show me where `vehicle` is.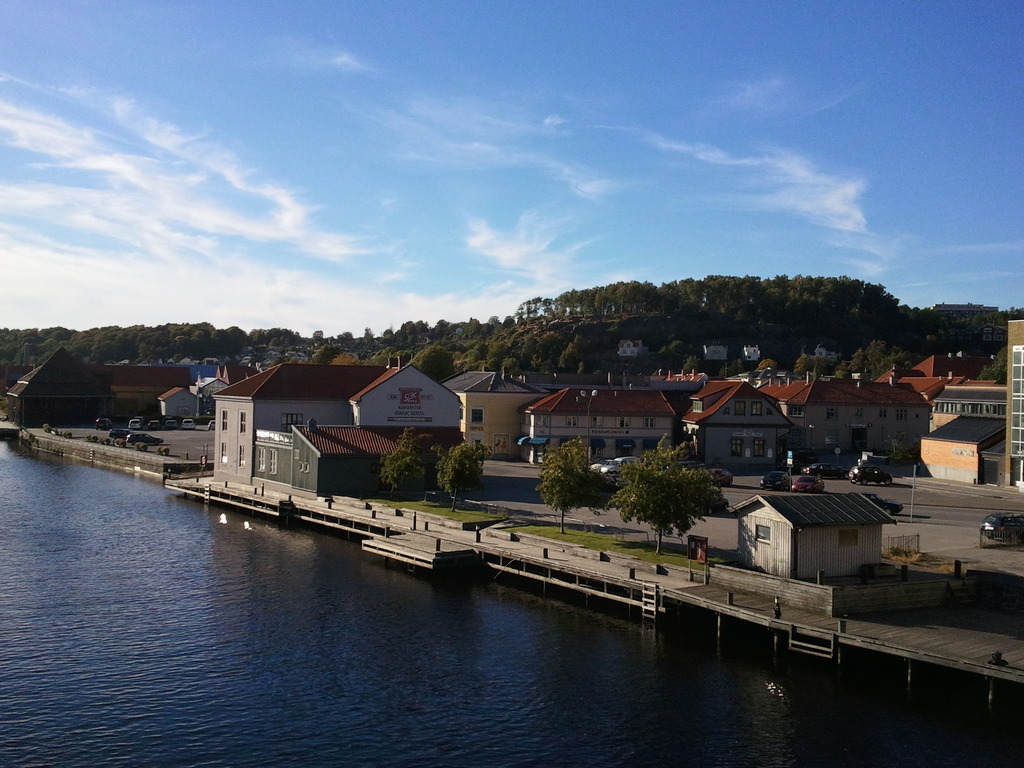
`vehicle` is at (586, 454, 609, 472).
